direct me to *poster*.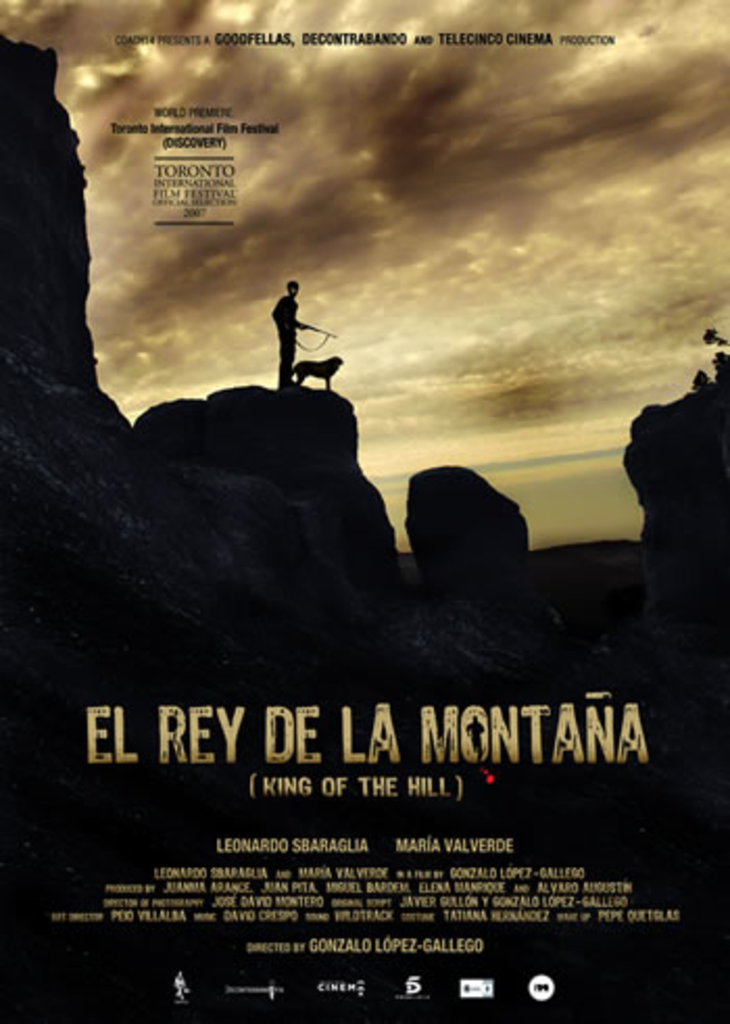
Direction: <region>0, 0, 728, 1022</region>.
